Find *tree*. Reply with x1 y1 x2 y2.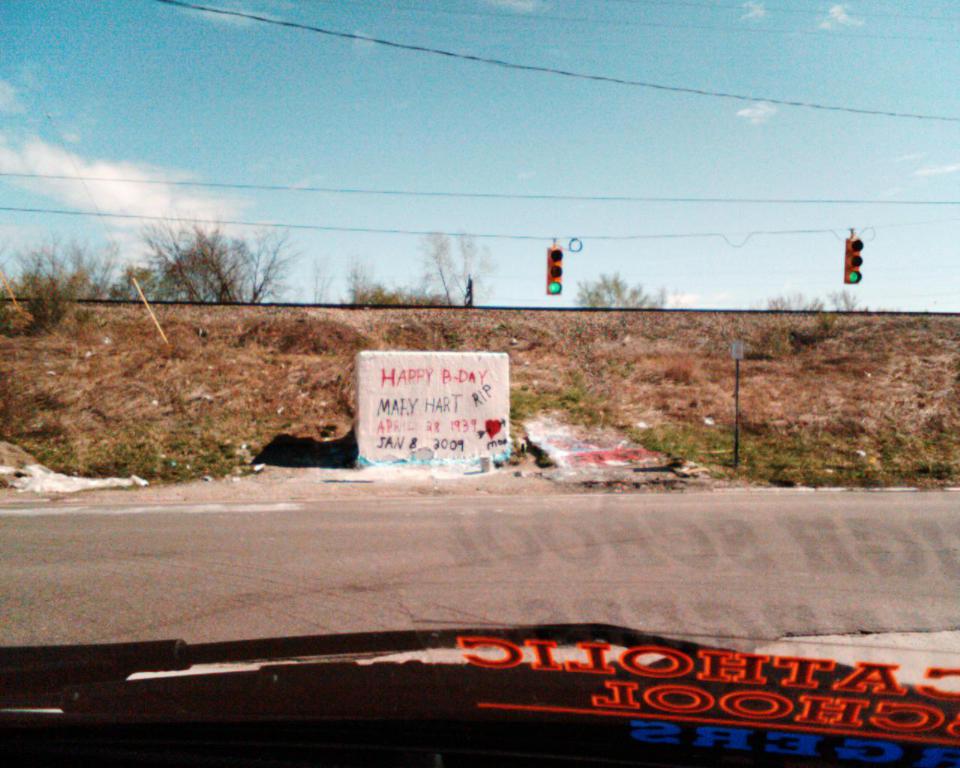
573 262 664 310.
